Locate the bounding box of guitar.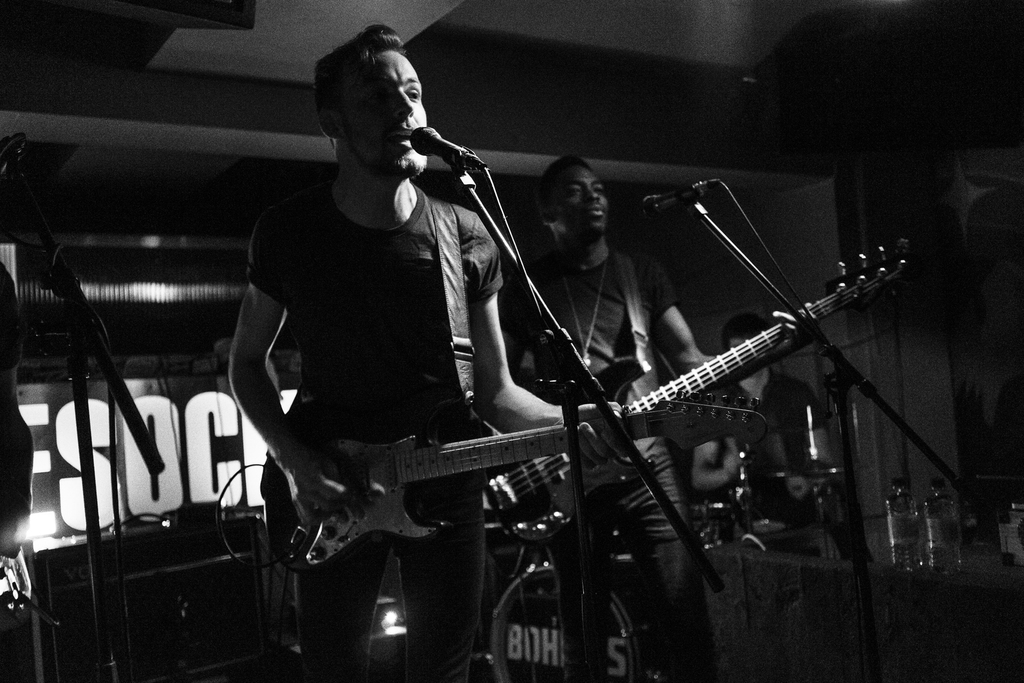
Bounding box: select_region(479, 236, 920, 547).
